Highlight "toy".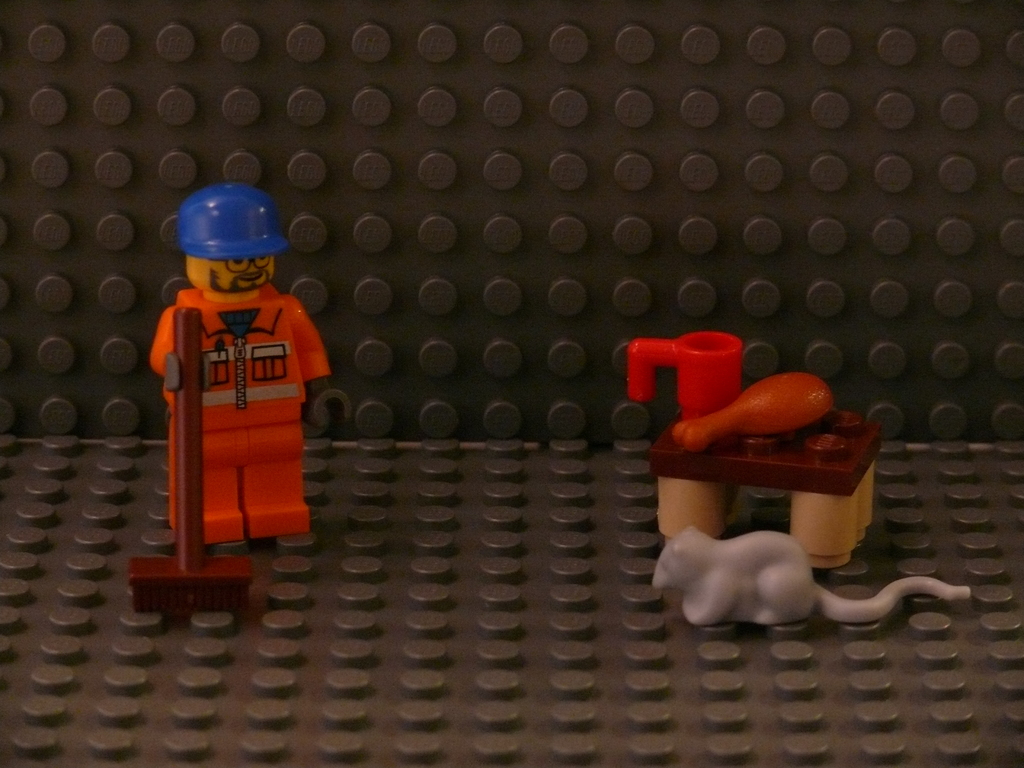
Highlighted region: {"x1": 644, "y1": 397, "x2": 880, "y2": 571}.
